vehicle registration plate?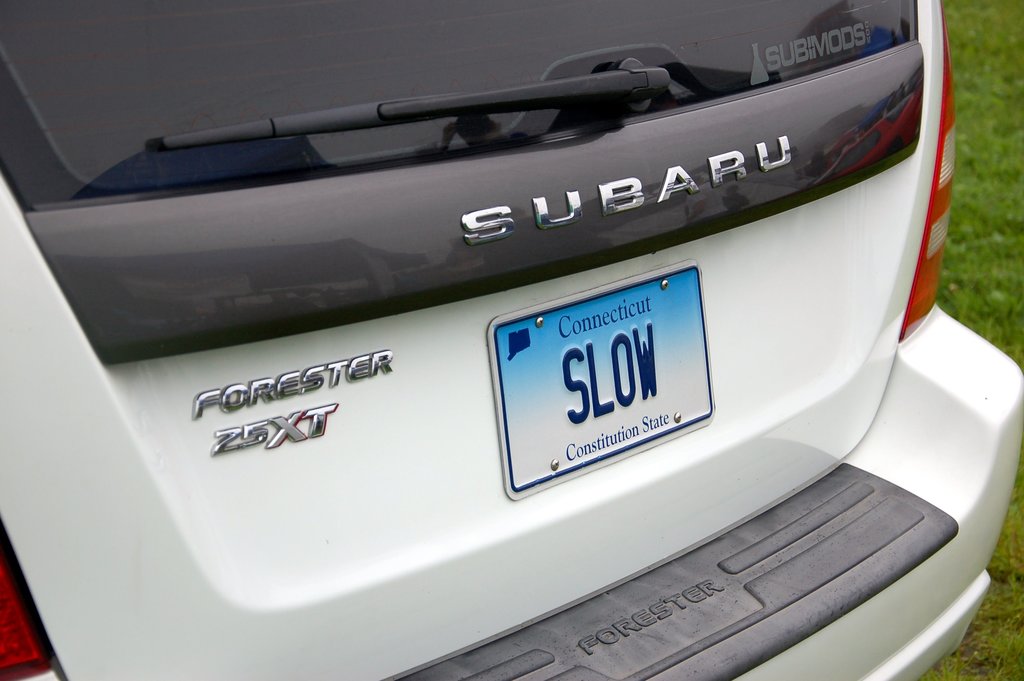
region(485, 259, 714, 503)
